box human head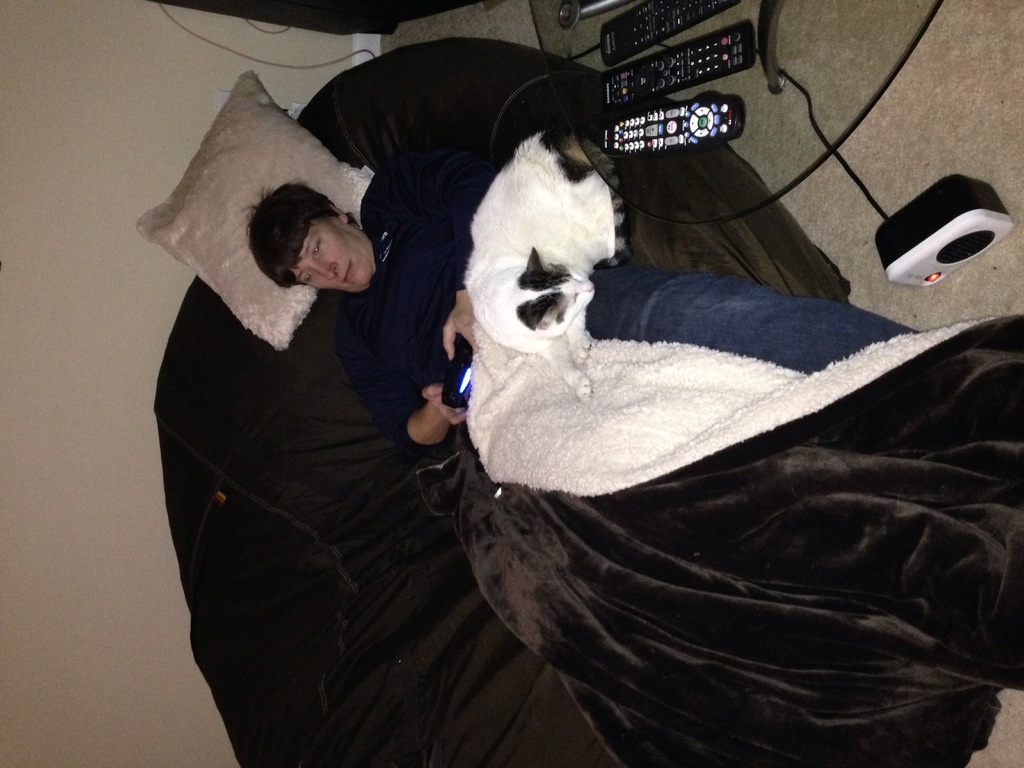
box(232, 171, 376, 300)
